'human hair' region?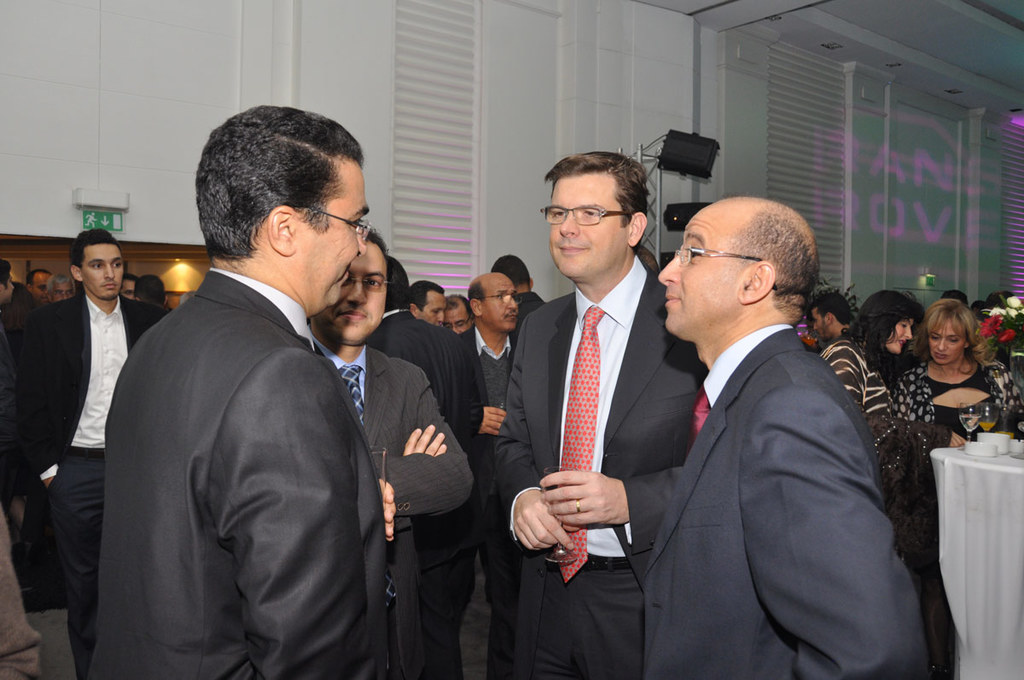
x1=364, y1=229, x2=387, y2=255
